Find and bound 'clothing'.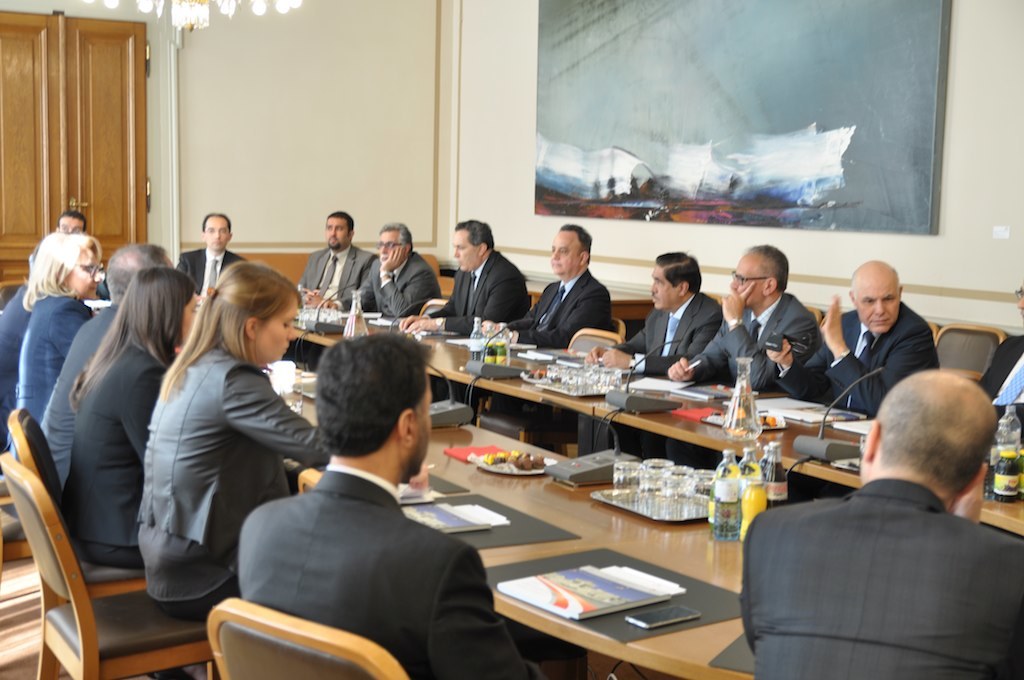
Bound: 330,250,444,314.
